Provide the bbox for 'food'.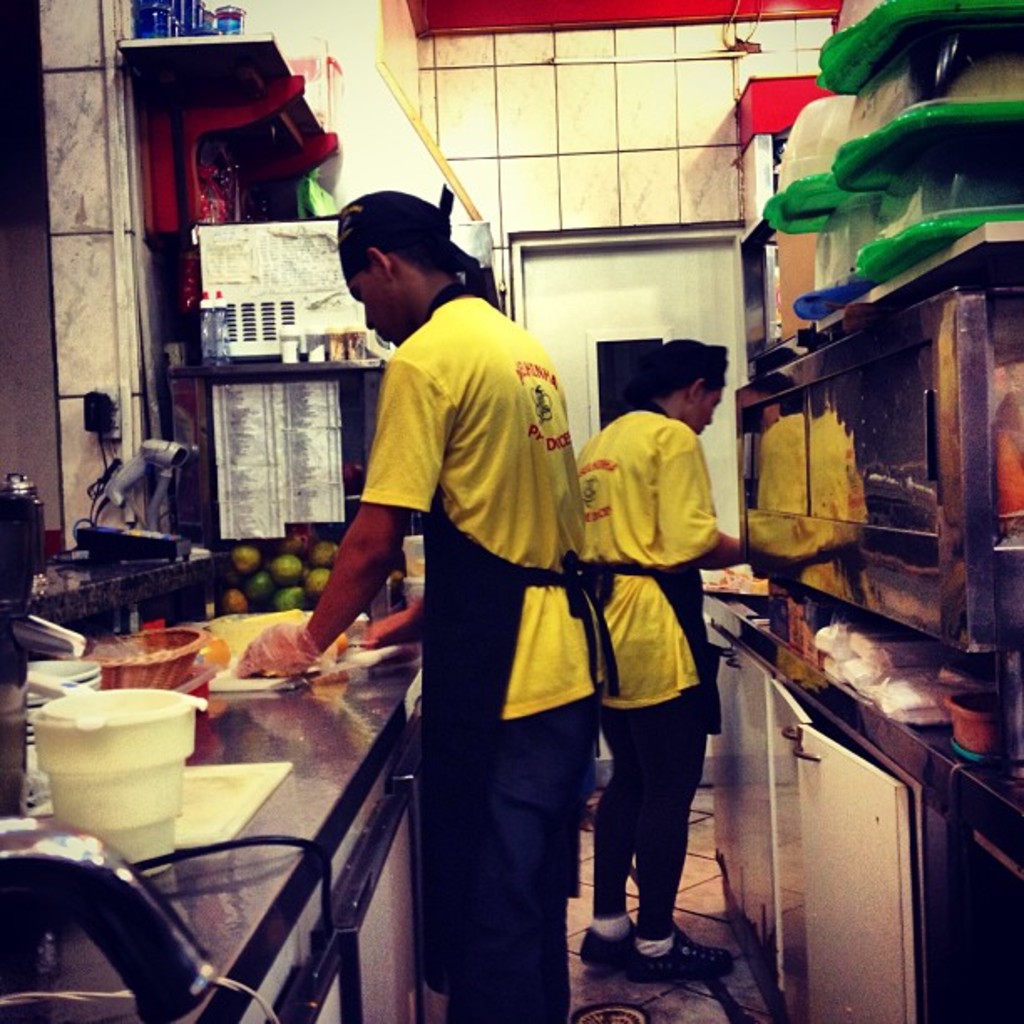
select_region(194, 631, 234, 676).
